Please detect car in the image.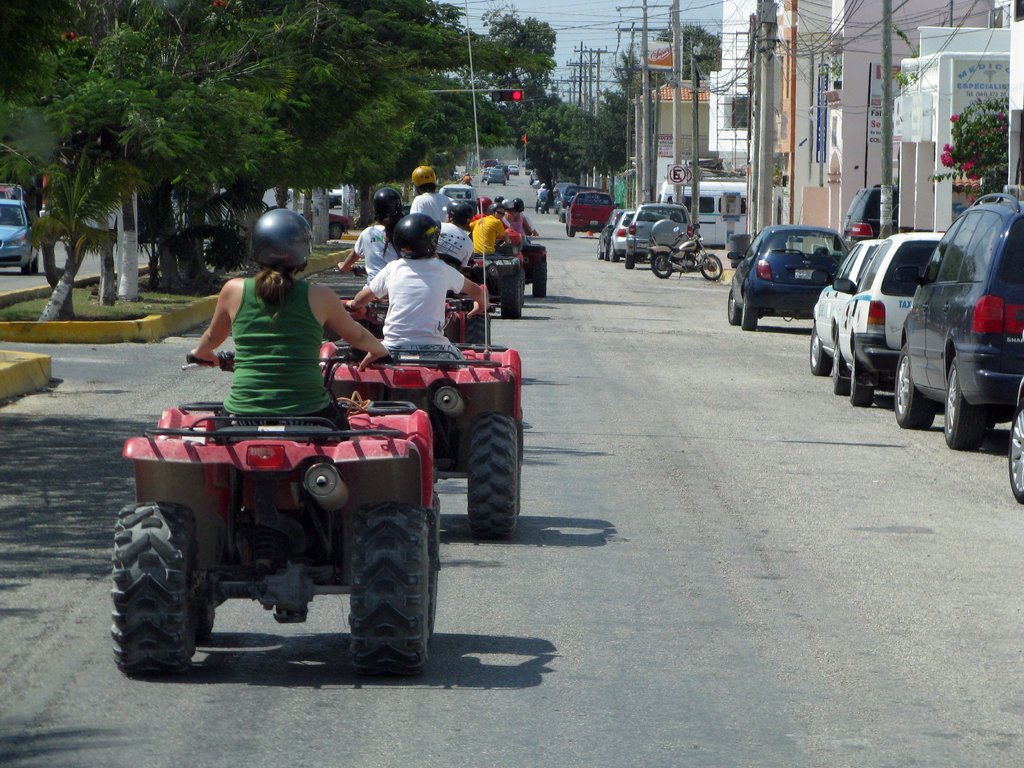
crop(548, 182, 586, 198).
